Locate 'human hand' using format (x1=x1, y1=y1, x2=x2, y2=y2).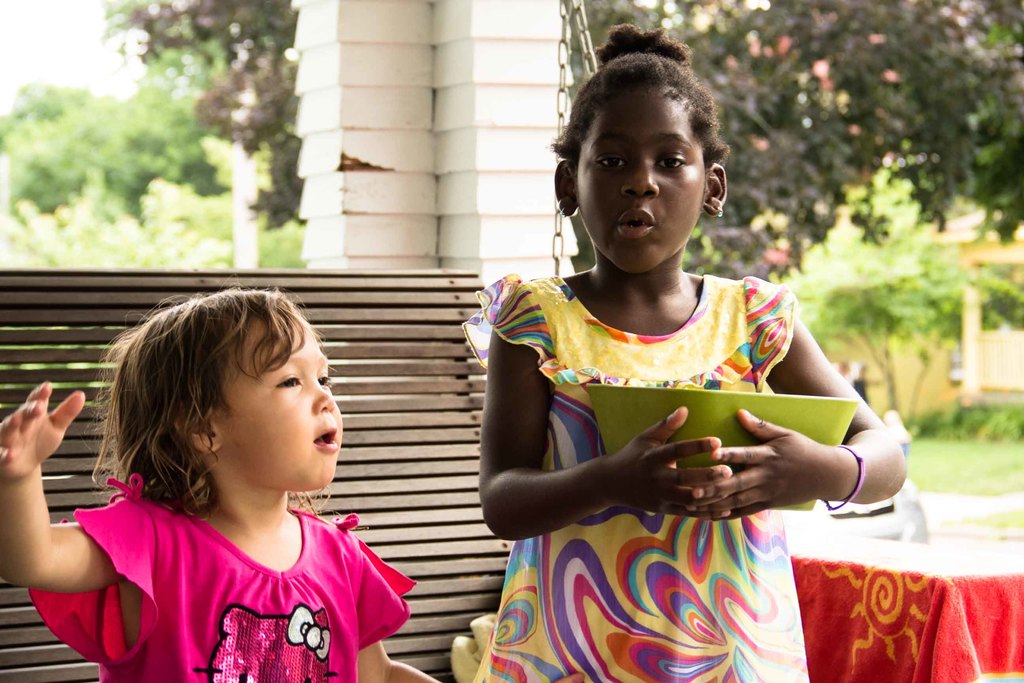
(x1=684, y1=408, x2=838, y2=523).
